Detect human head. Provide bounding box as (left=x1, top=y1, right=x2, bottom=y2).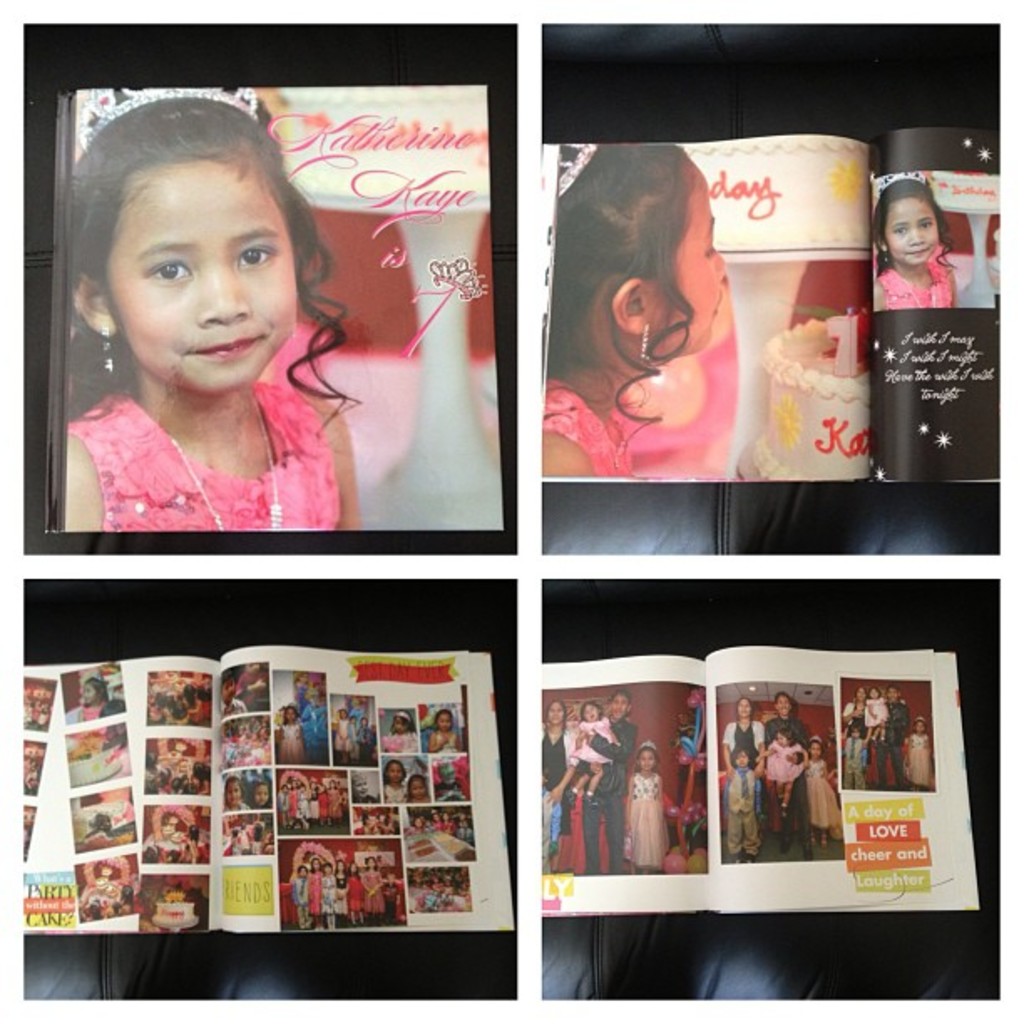
(left=219, top=669, right=234, bottom=699).
